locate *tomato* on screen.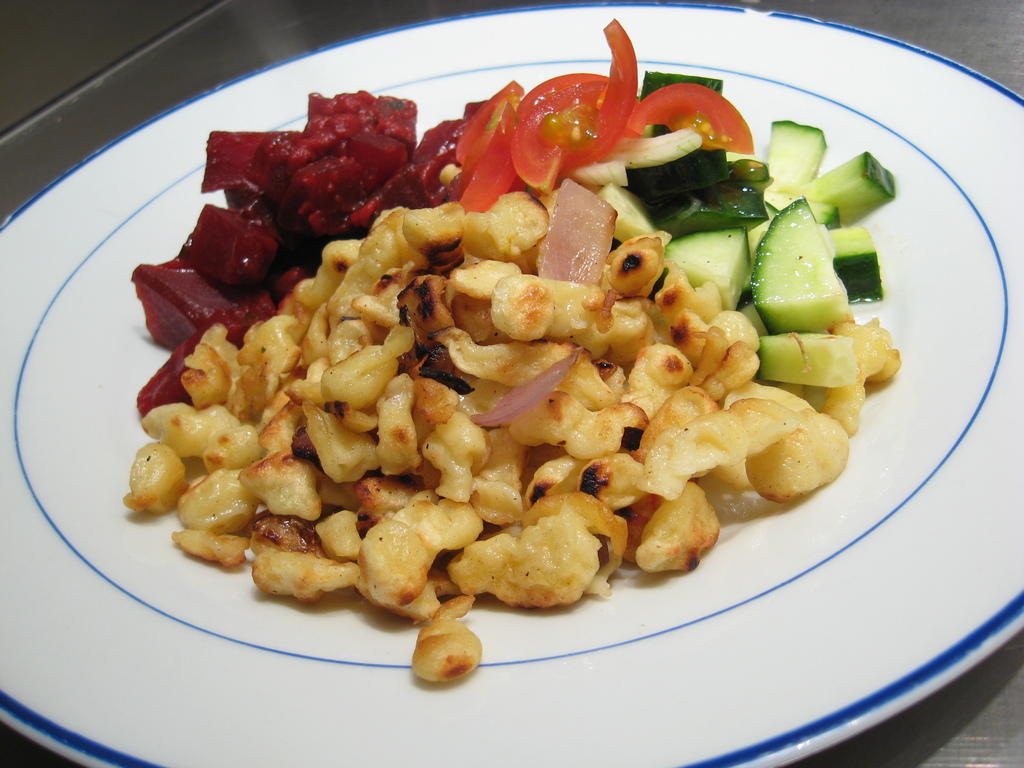
On screen at region(461, 113, 529, 209).
